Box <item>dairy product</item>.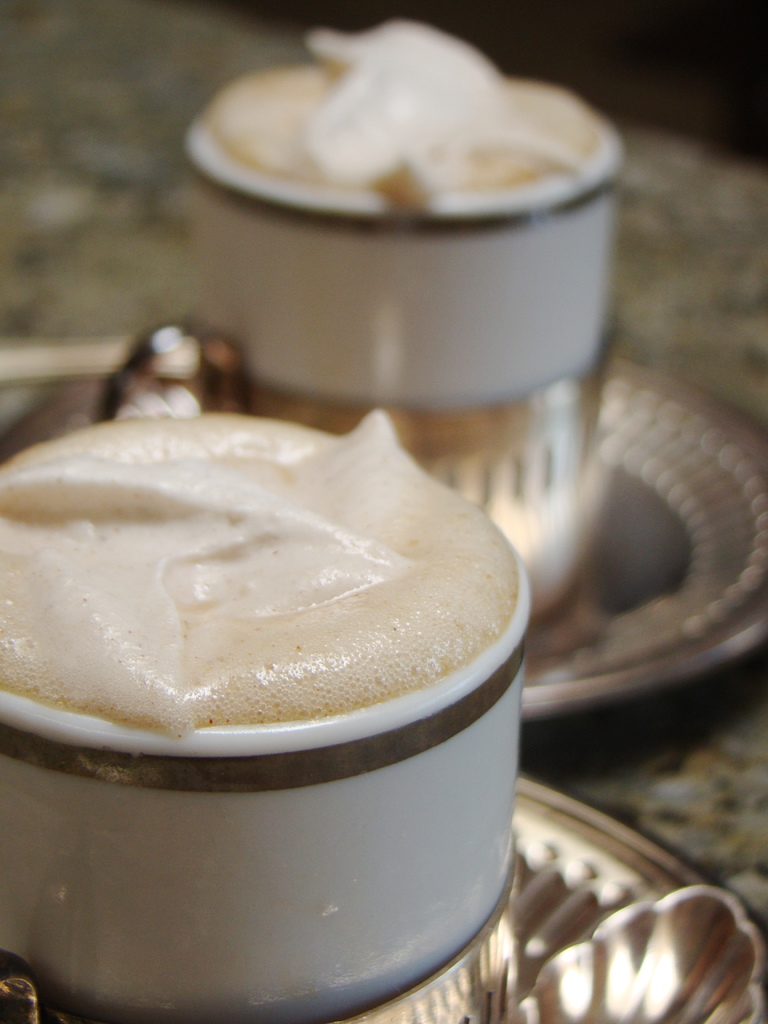
pyautogui.locateOnScreen(217, 13, 605, 188).
